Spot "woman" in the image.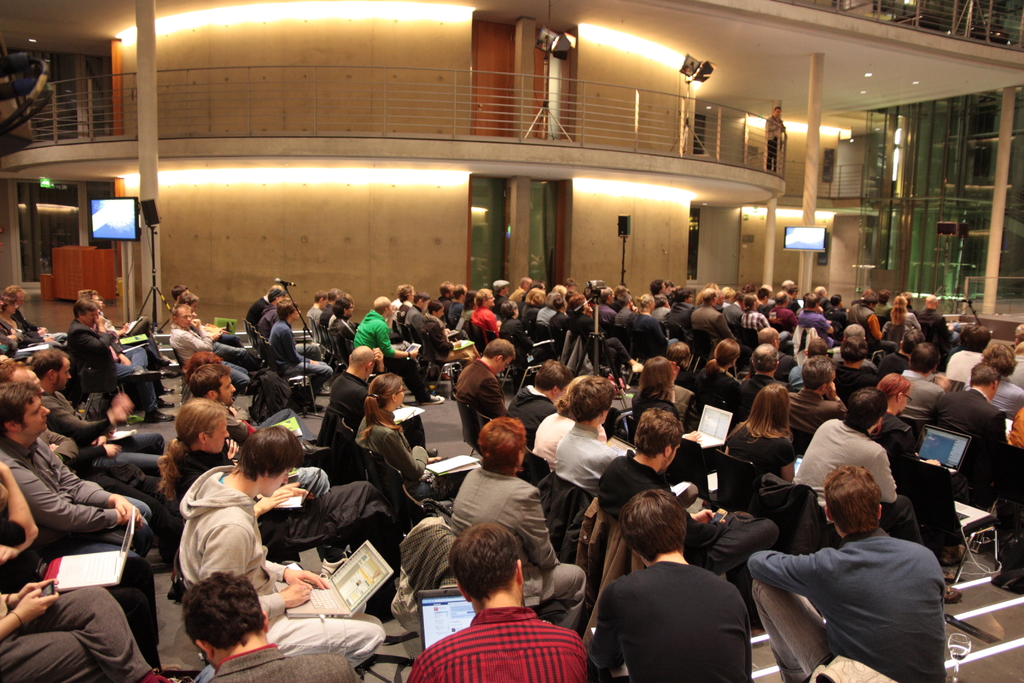
"woman" found at region(563, 293, 595, 342).
